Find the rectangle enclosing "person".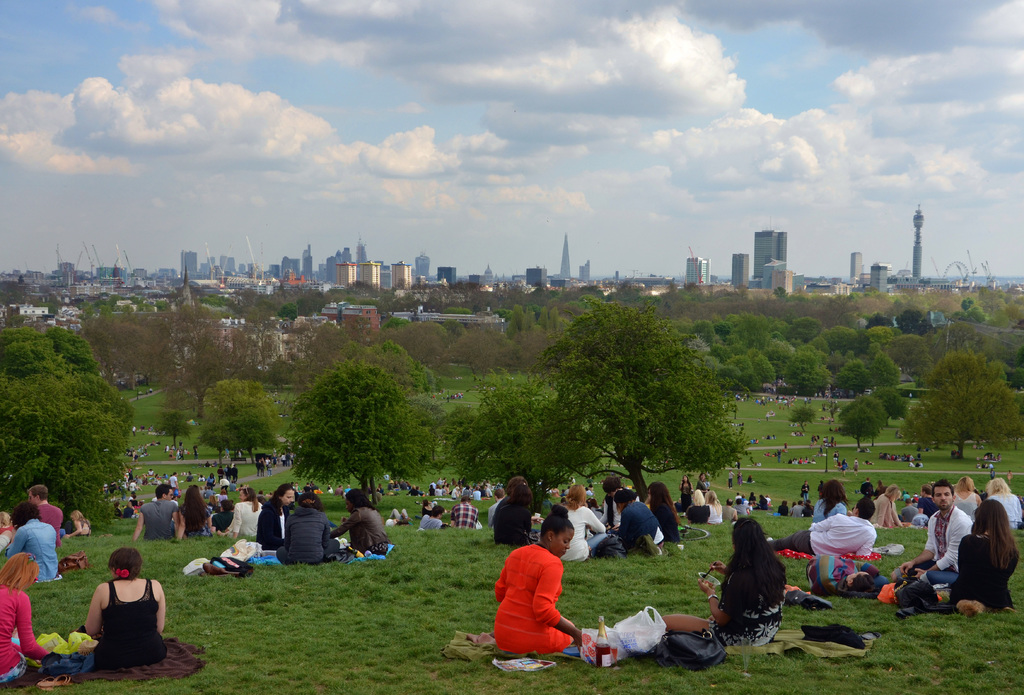
68, 503, 89, 537.
